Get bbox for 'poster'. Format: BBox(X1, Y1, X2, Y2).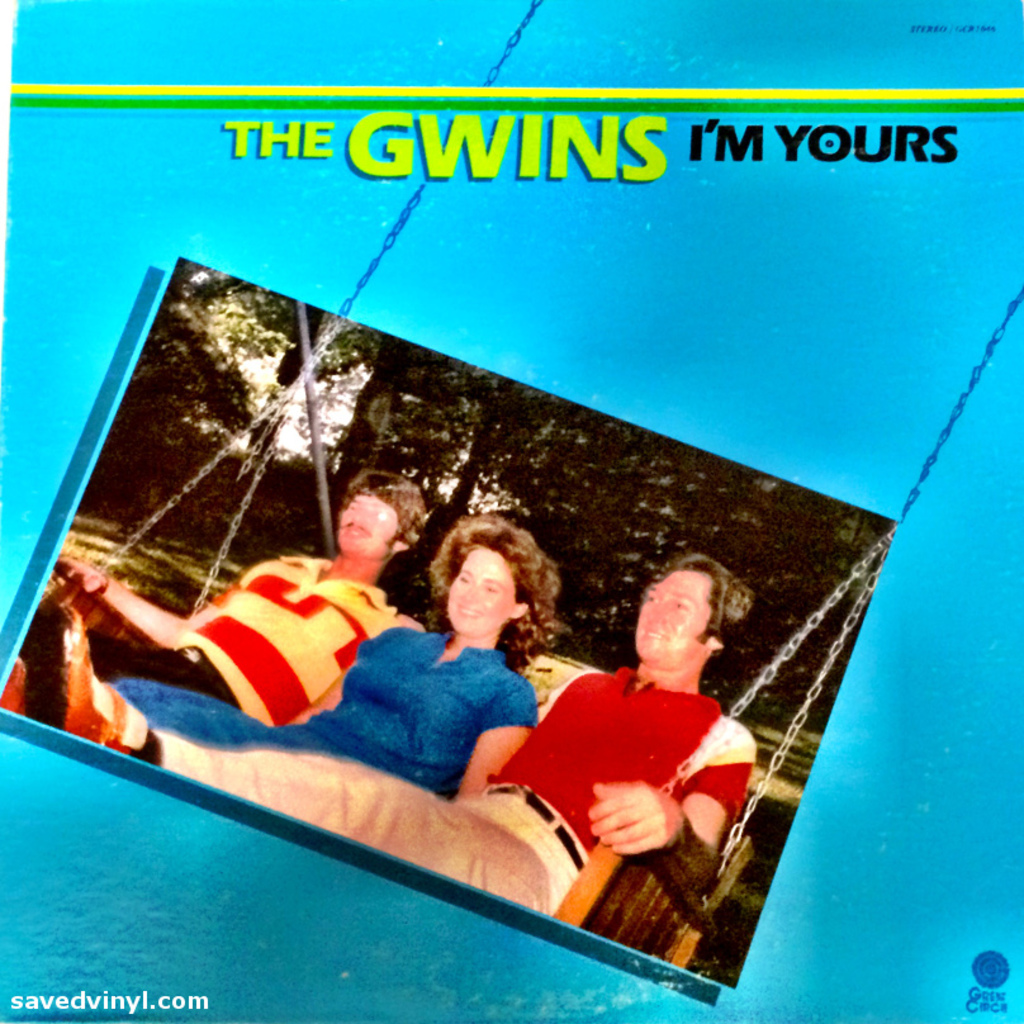
BBox(0, 0, 1023, 1023).
